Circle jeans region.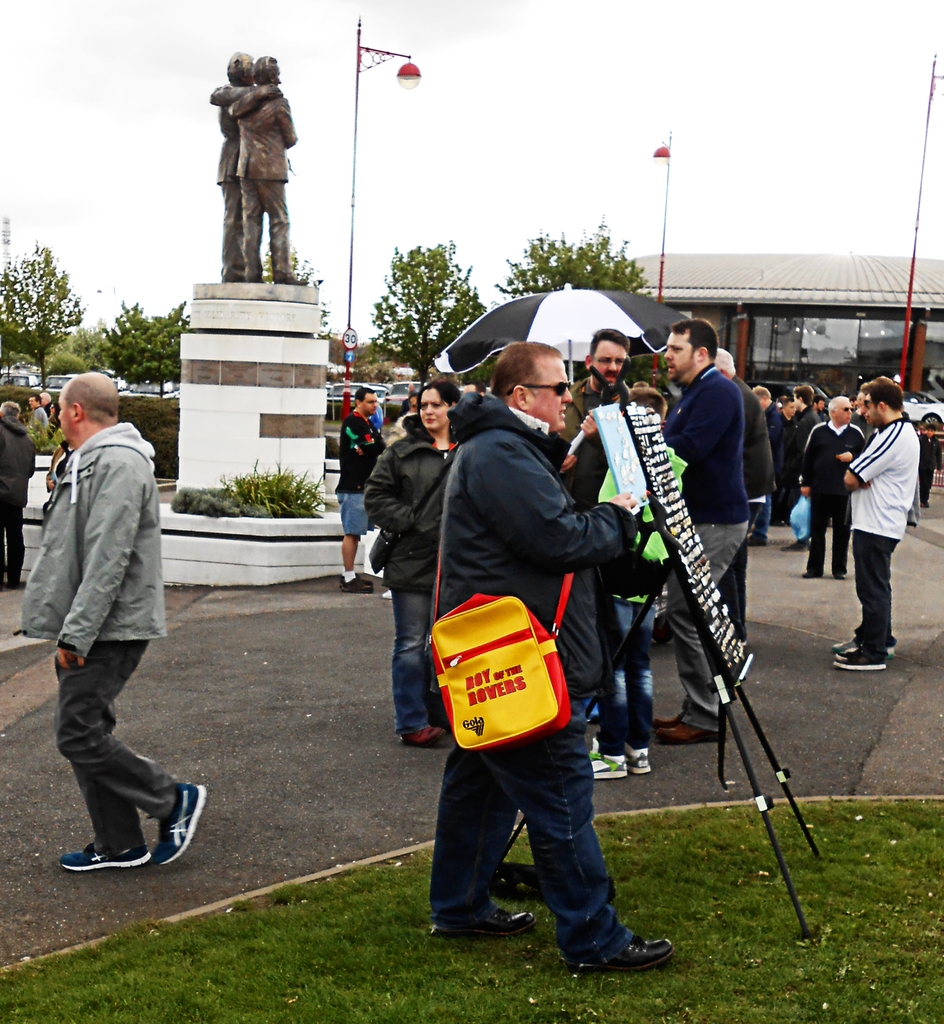
Region: 0, 492, 27, 589.
